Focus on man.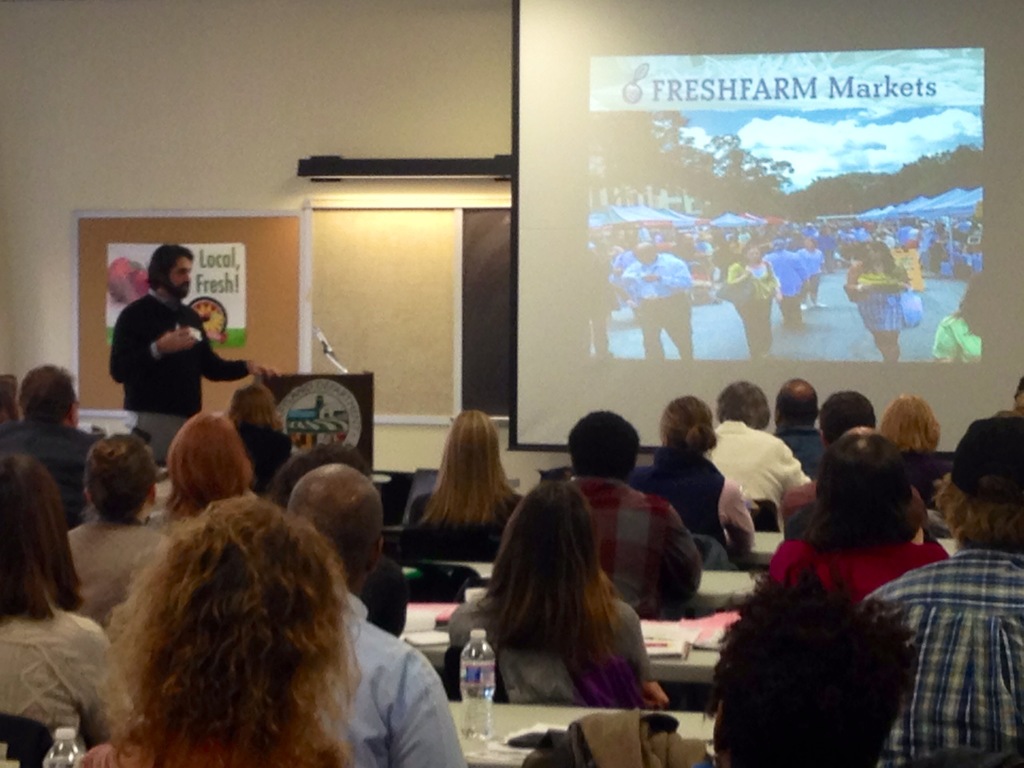
Focused at left=862, top=412, right=1023, bottom=767.
